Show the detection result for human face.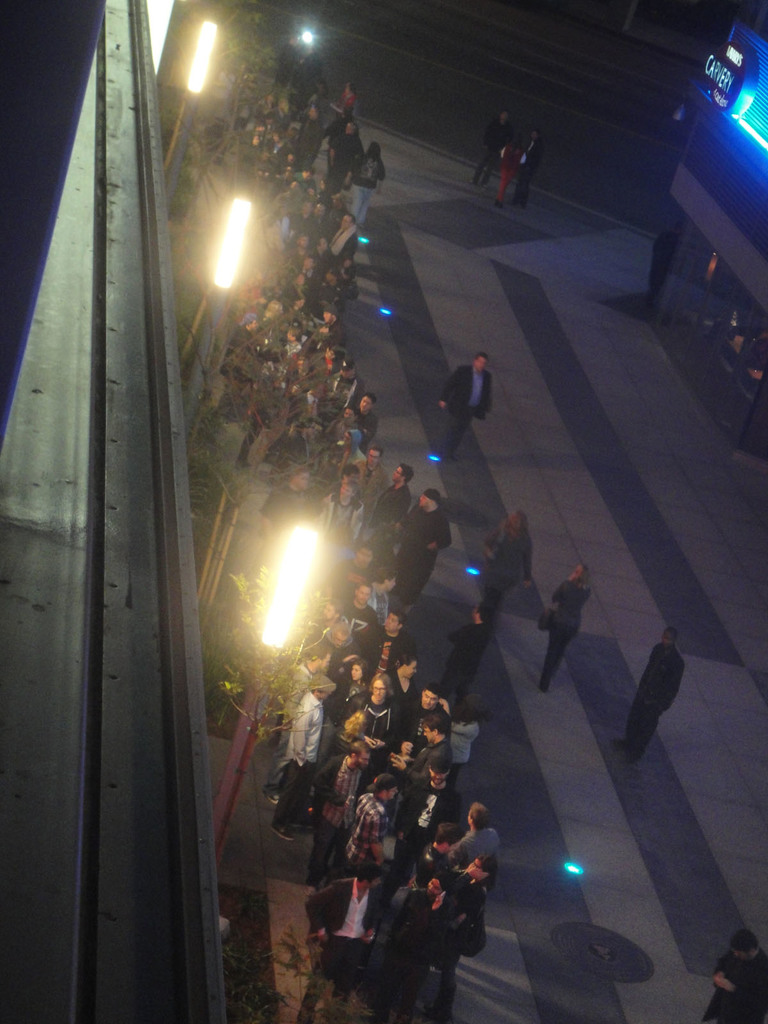
detection(322, 310, 329, 322).
